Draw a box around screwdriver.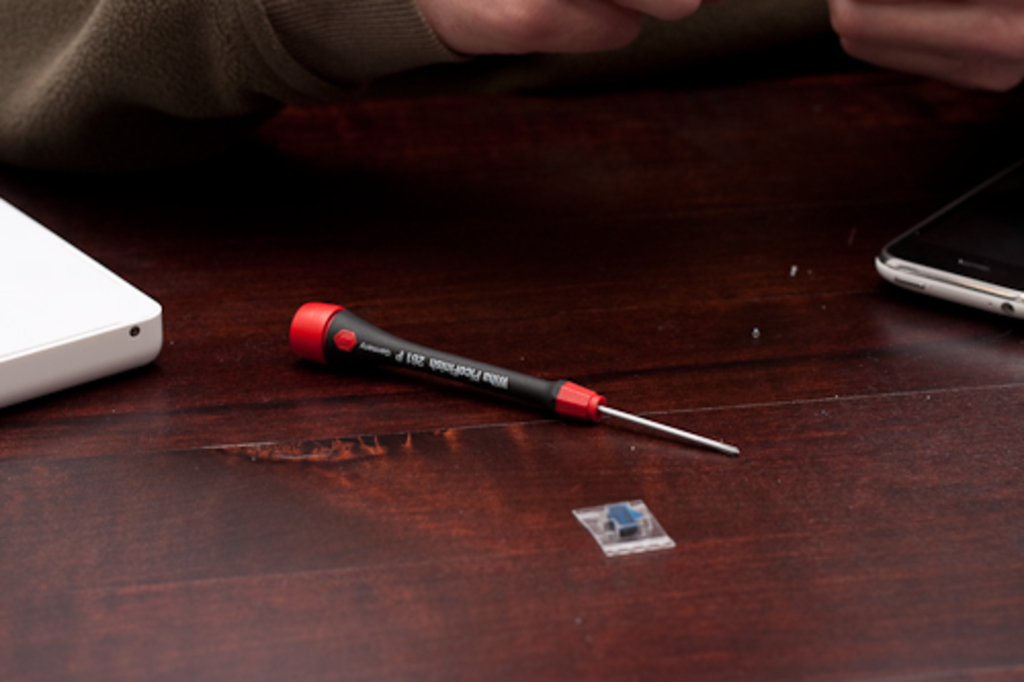
(287,299,739,455).
